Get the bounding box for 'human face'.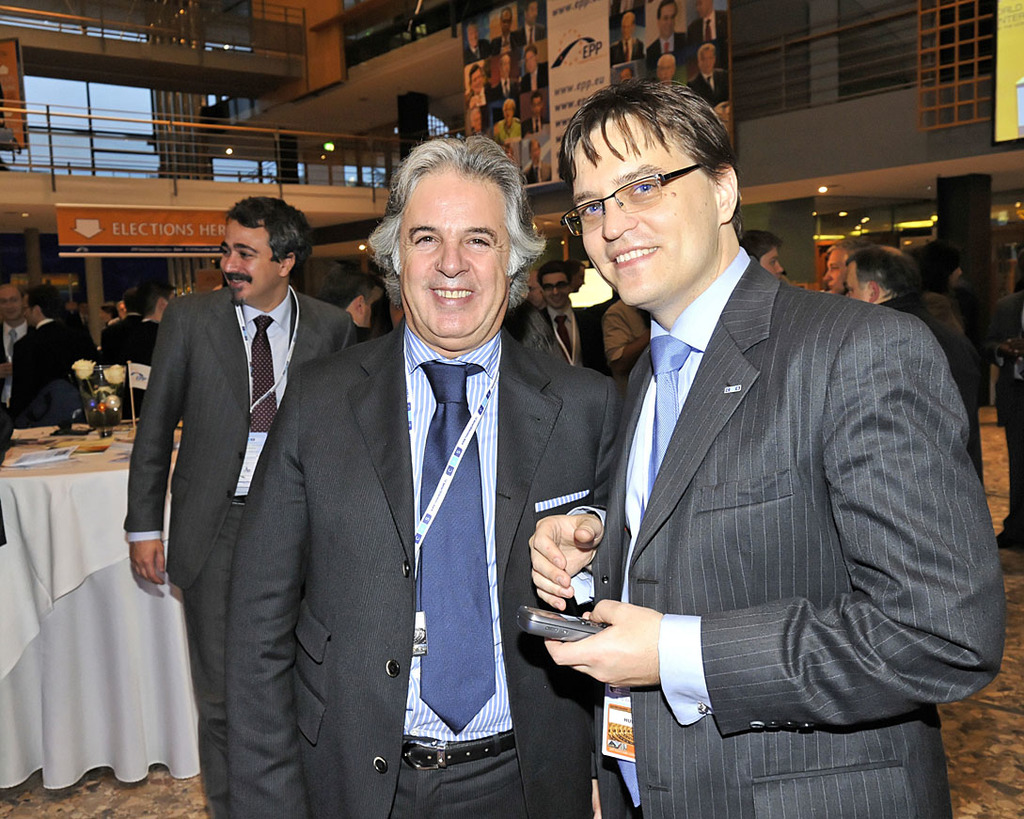
box(531, 100, 543, 116).
